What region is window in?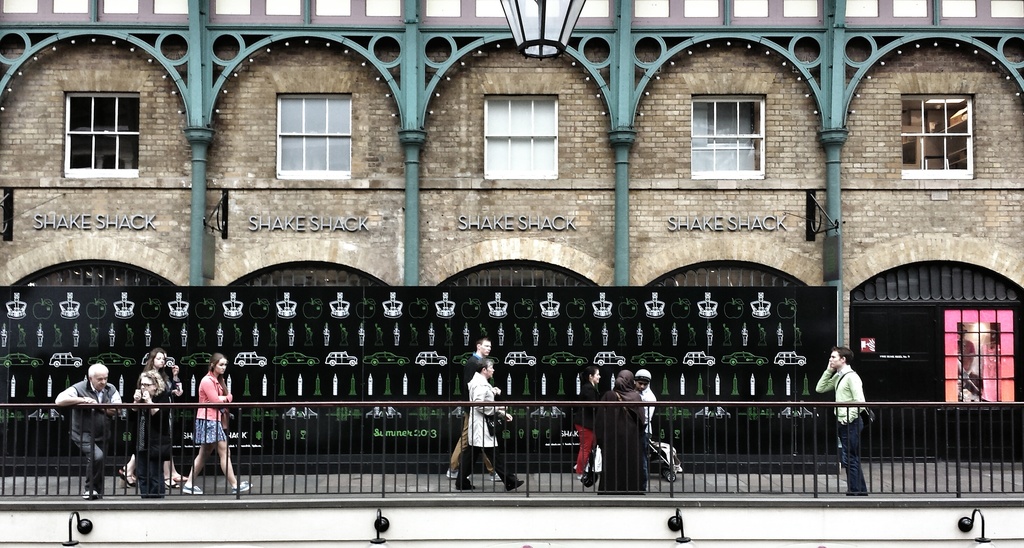
detection(691, 98, 763, 177).
